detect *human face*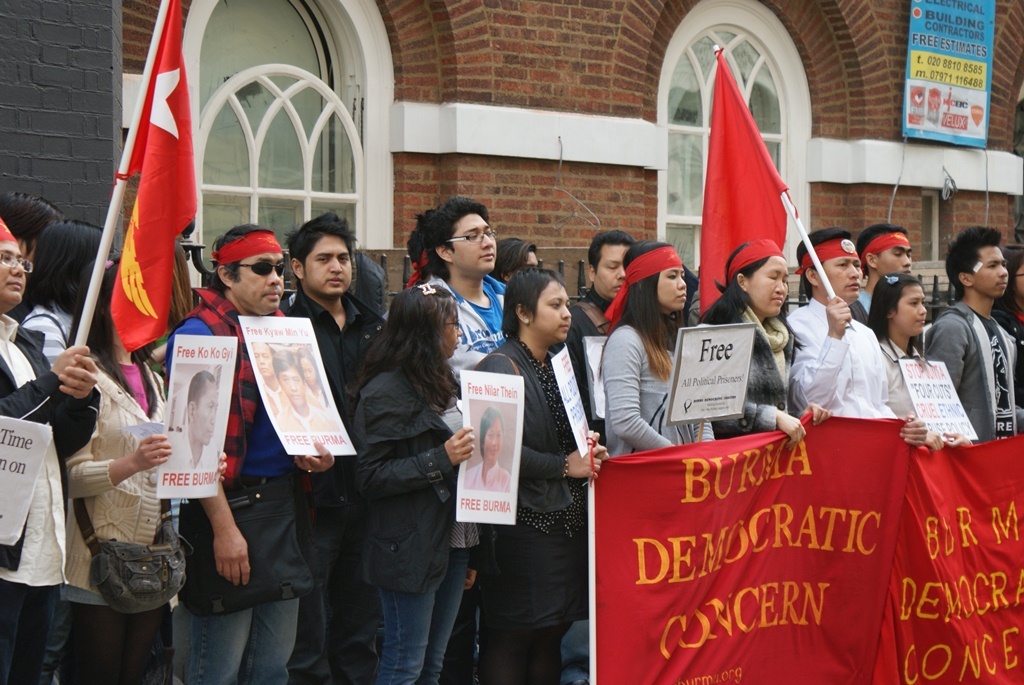
select_region(593, 243, 626, 300)
